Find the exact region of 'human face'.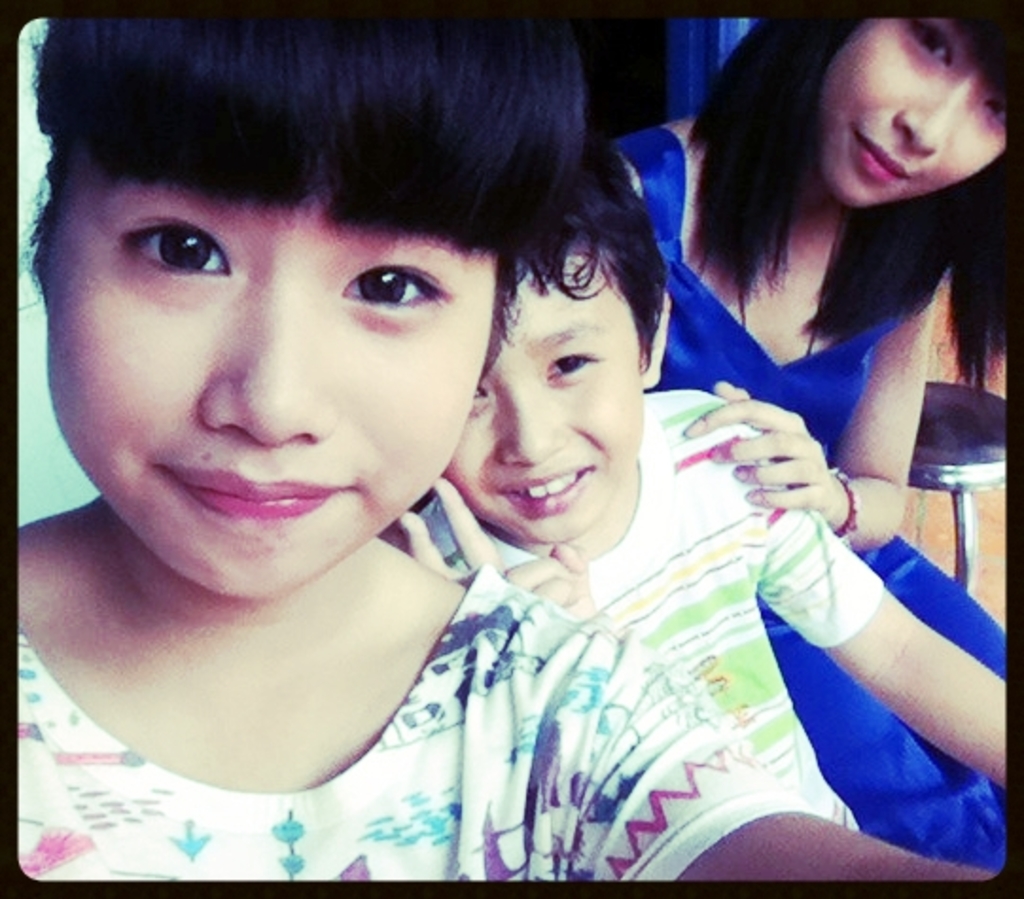
Exact region: crop(36, 100, 543, 587).
